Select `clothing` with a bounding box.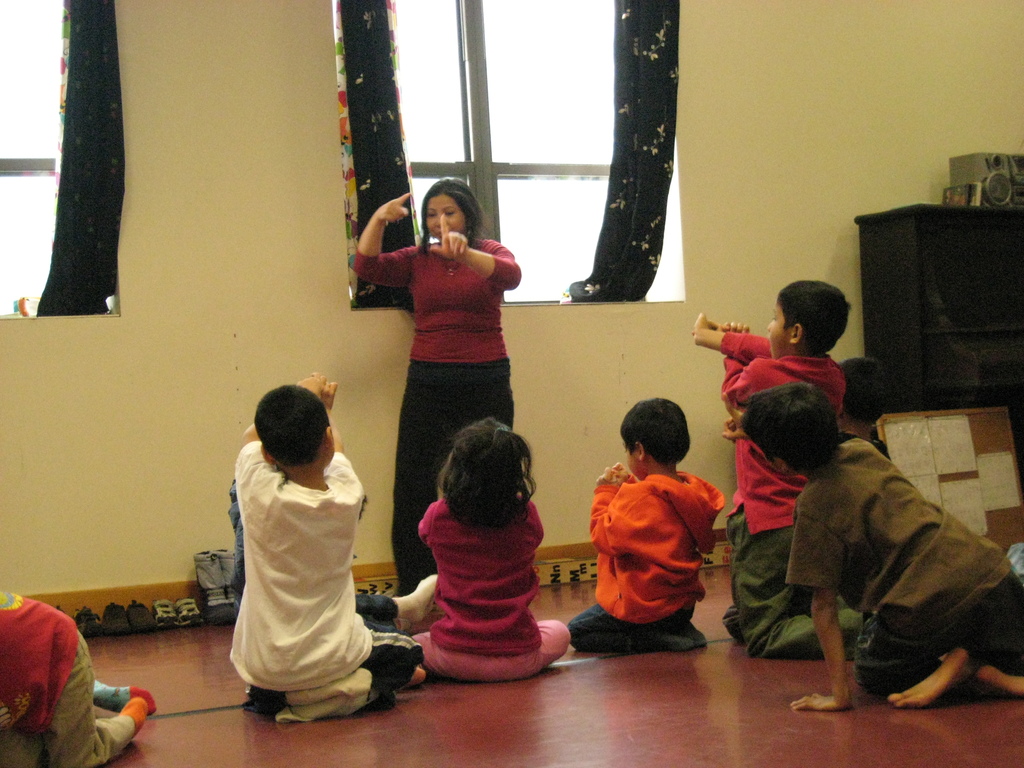
[left=782, top=435, right=1023, bottom=704].
